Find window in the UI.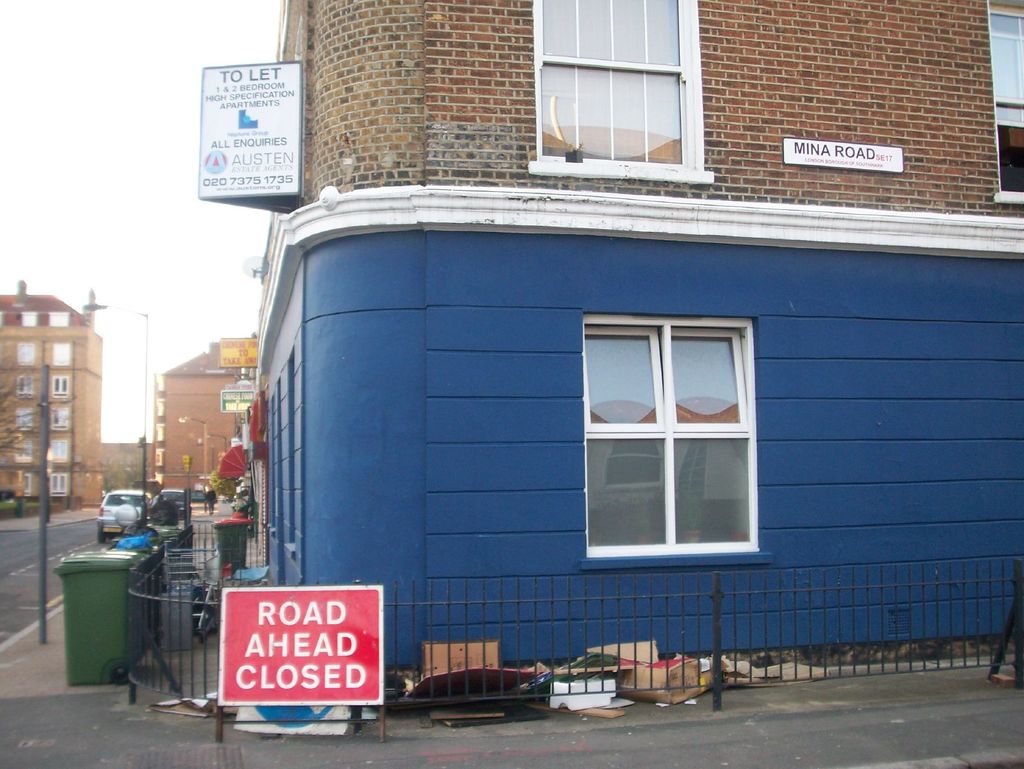
UI element at 54,374,72,404.
